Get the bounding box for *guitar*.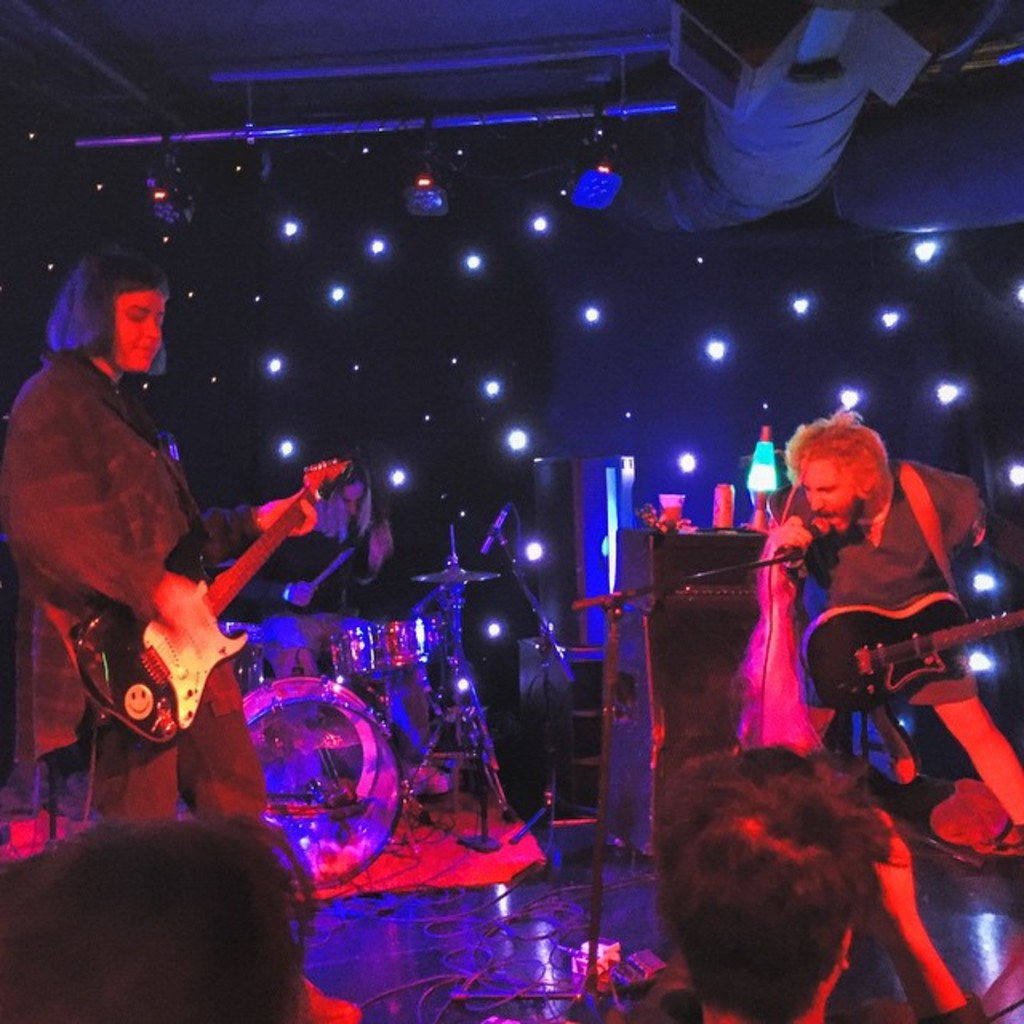
pyautogui.locateOnScreen(803, 600, 1022, 709).
